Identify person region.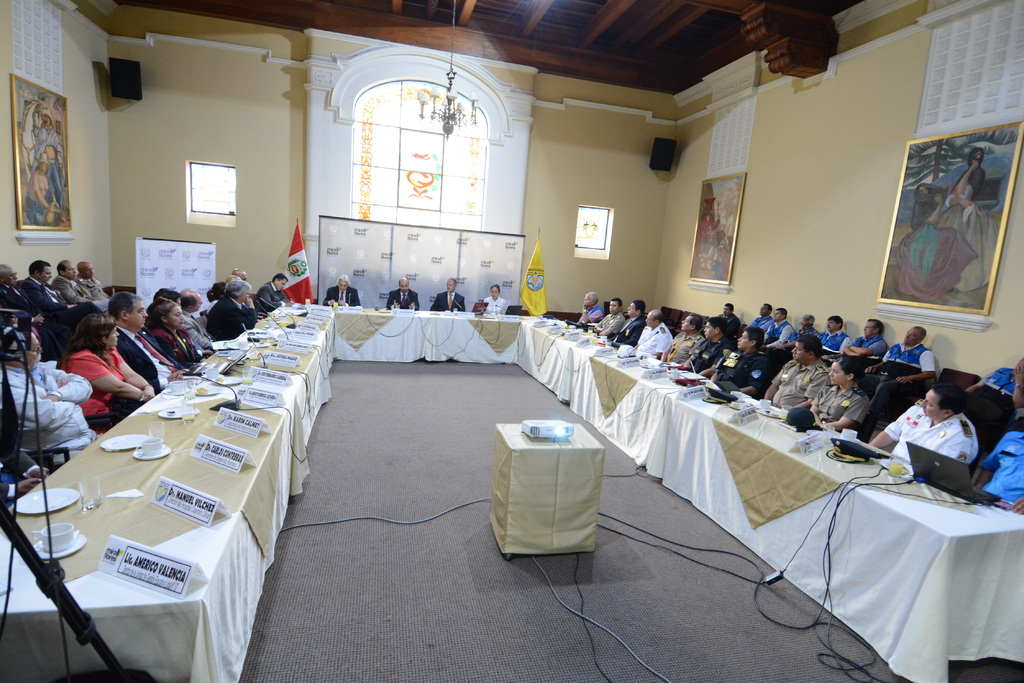
Region: 477,284,511,317.
